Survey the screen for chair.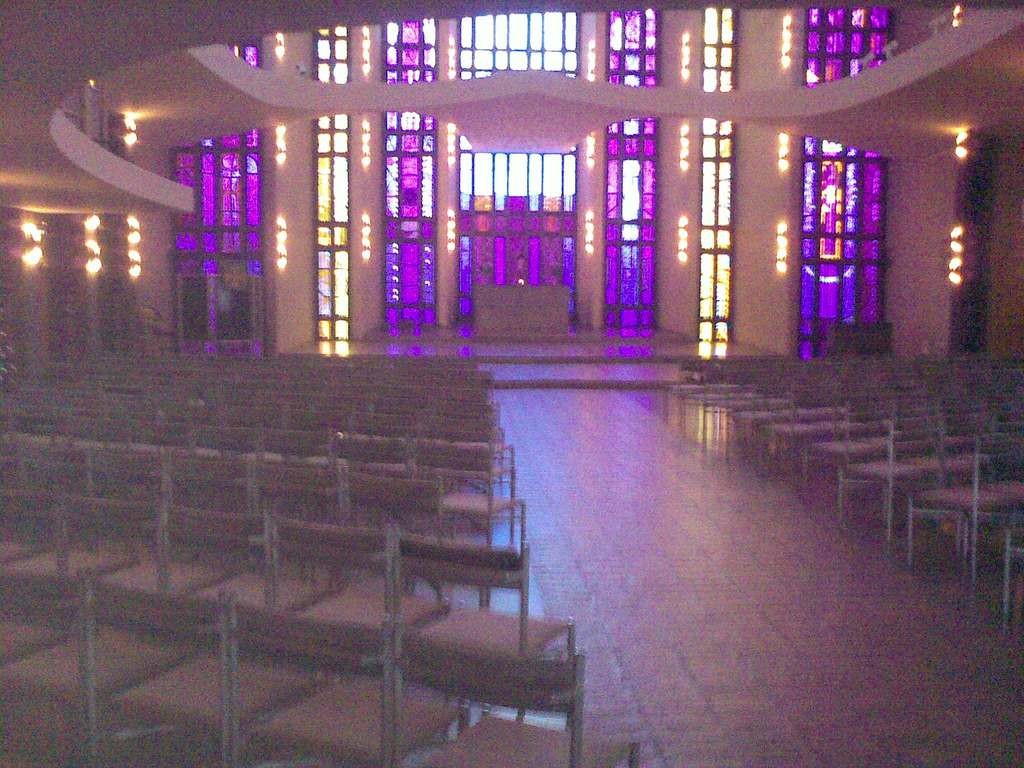
Survey found: bbox=(186, 422, 256, 480).
